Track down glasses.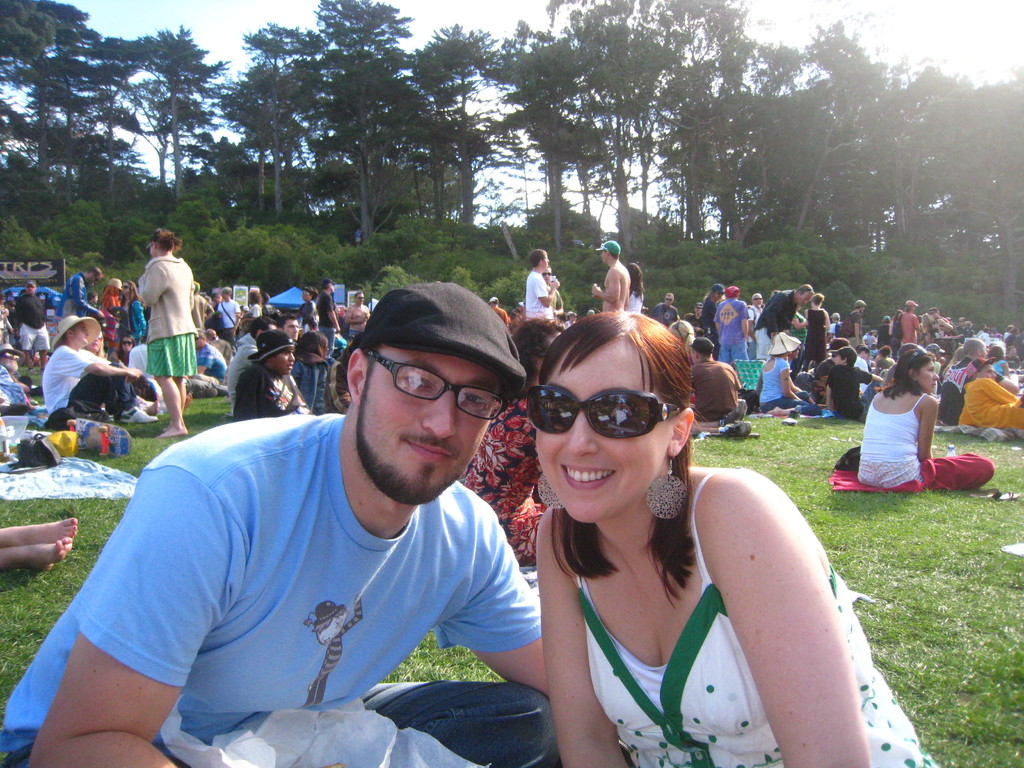
Tracked to [288, 324, 305, 333].
